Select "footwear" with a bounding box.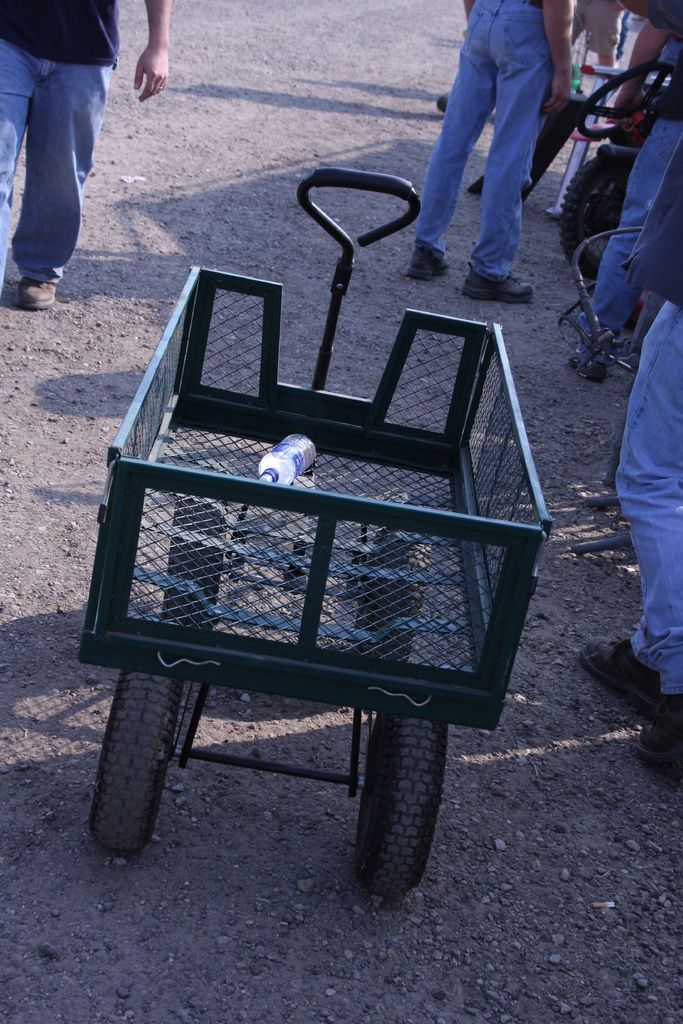
pyautogui.locateOnScreen(19, 280, 58, 308).
